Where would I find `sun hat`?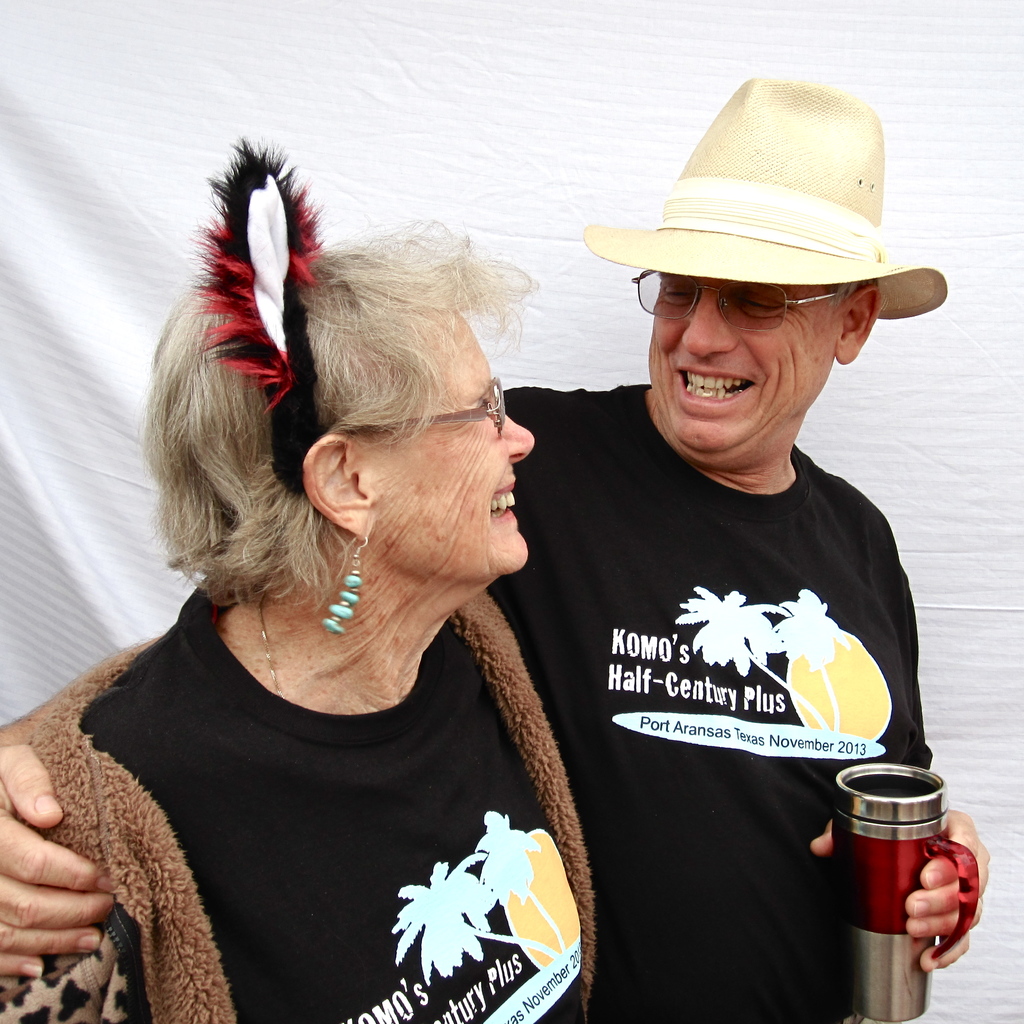
At bbox=(577, 75, 953, 330).
